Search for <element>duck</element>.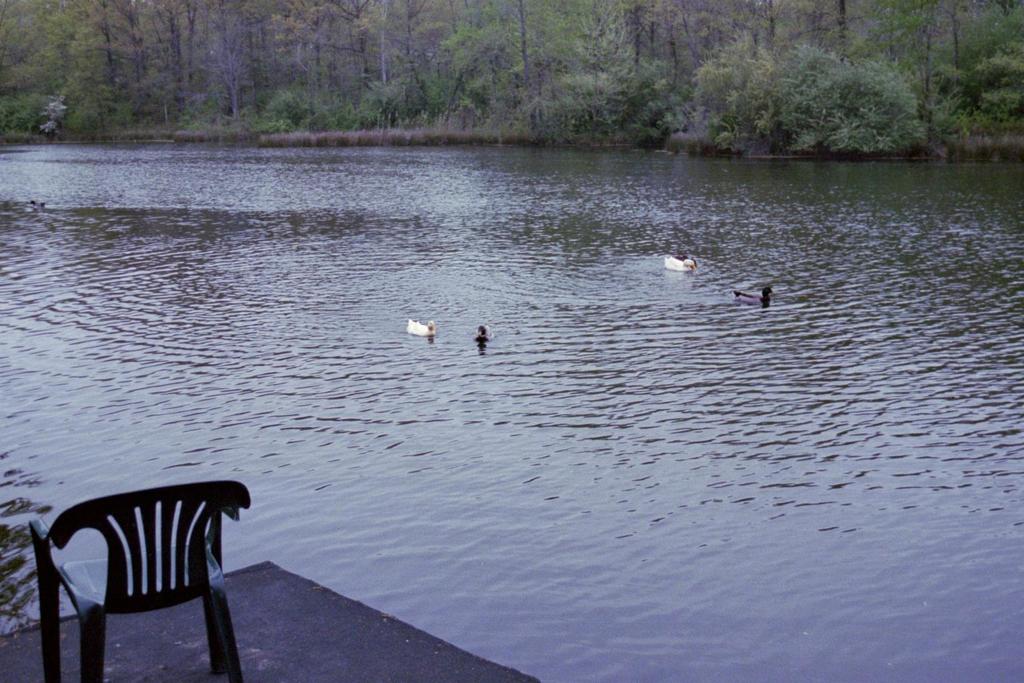
Found at [473,325,493,345].
